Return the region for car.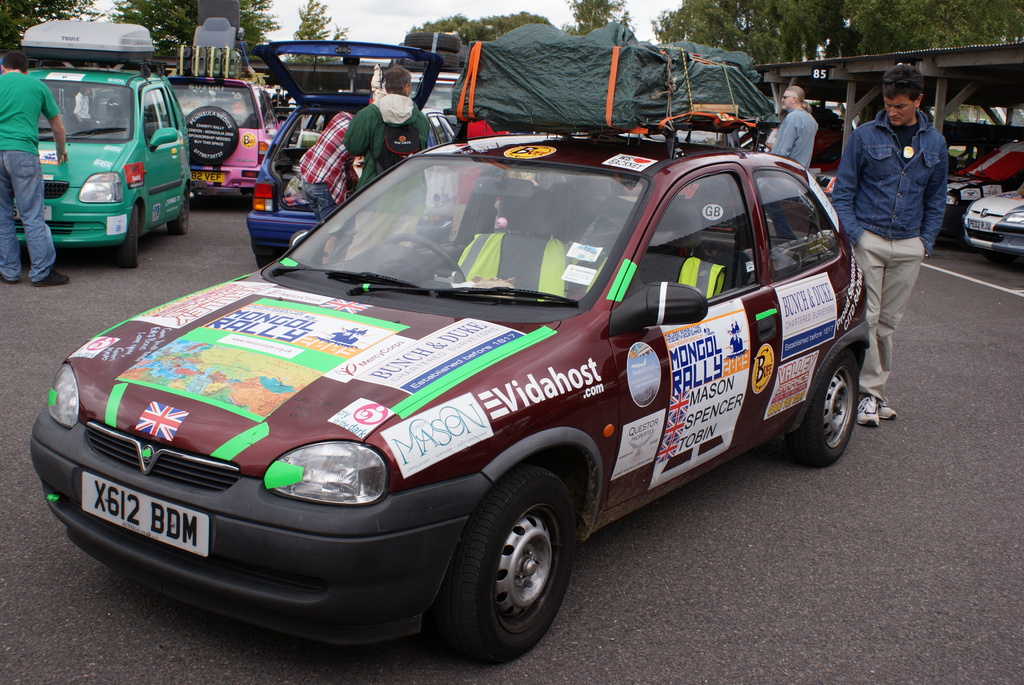
[left=28, top=107, right=868, bottom=659].
